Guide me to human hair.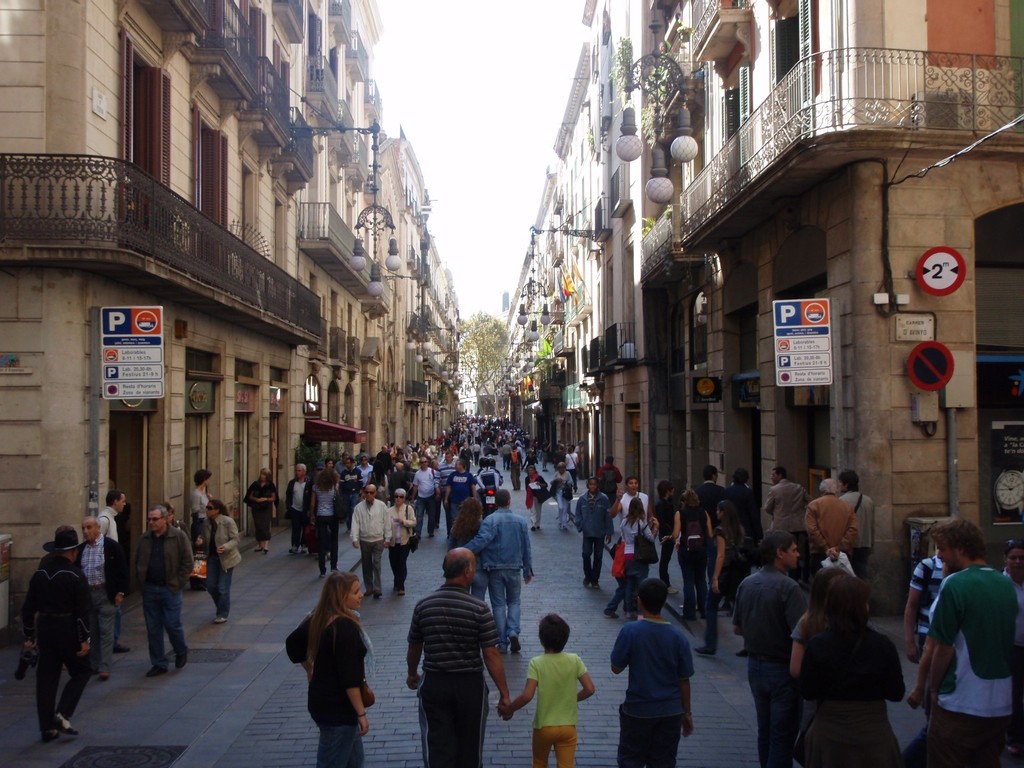
Guidance: [x1=542, y1=615, x2=569, y2=656].
